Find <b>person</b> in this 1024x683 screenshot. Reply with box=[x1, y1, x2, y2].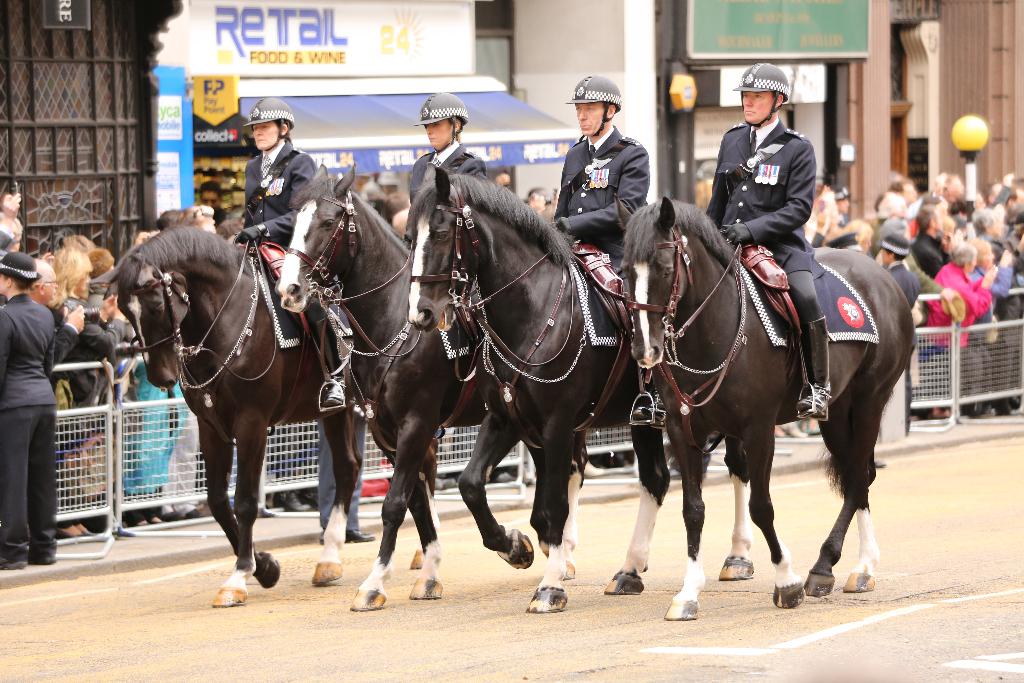
box=[692, 50, 832, 429].
